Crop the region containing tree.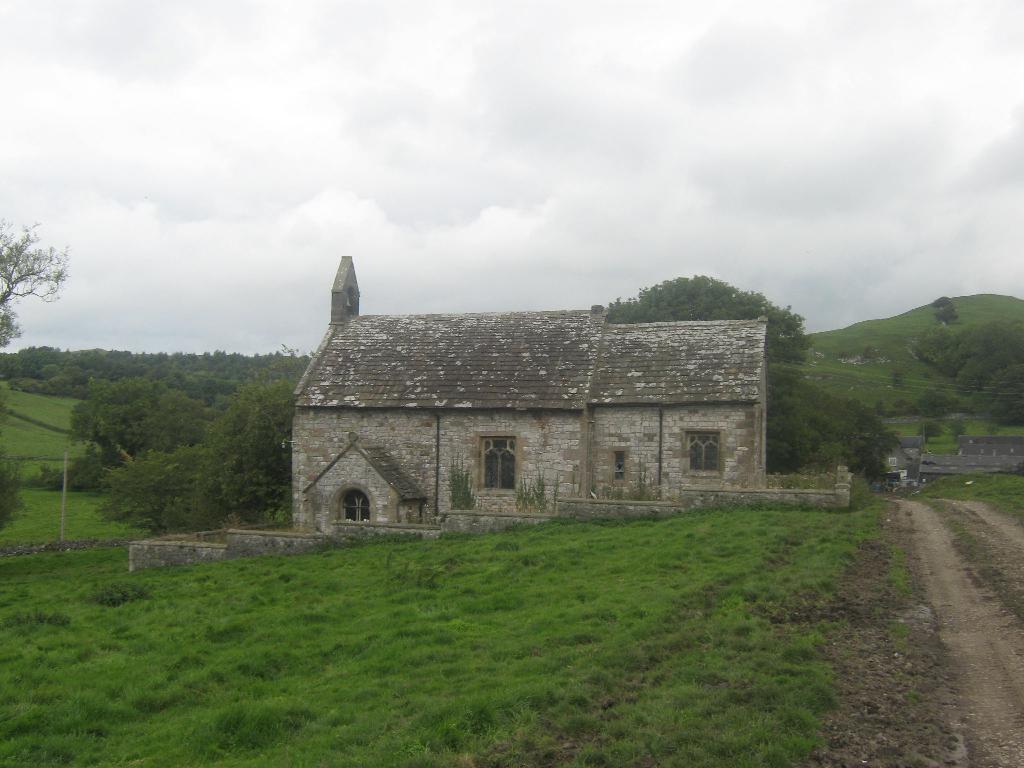
Crop region: (28, 447, 104, 495).
